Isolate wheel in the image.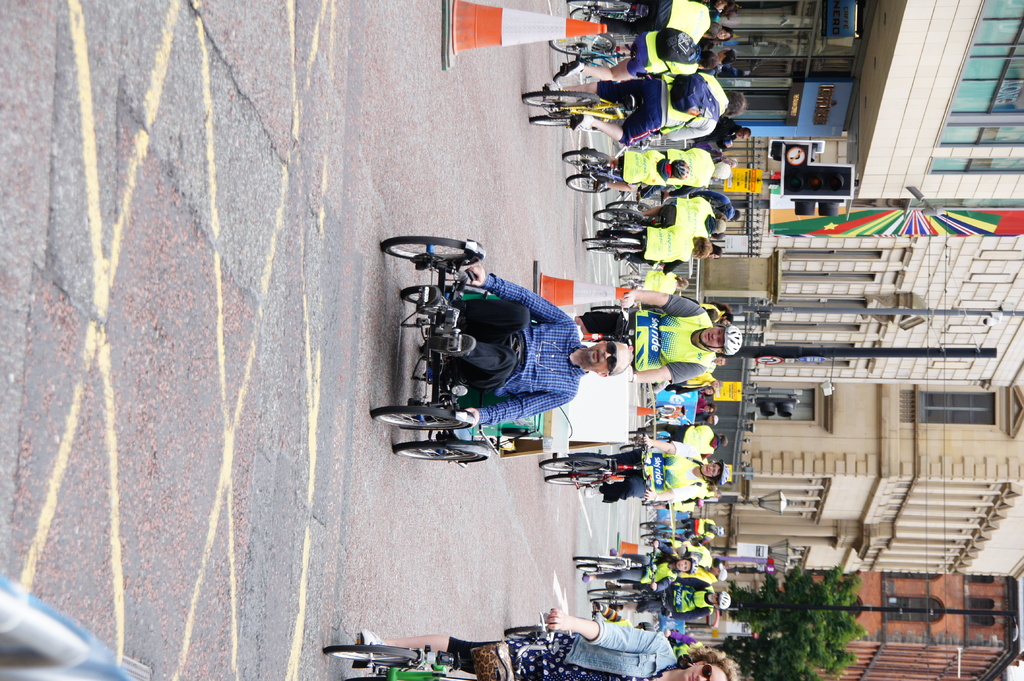
Isolated region: <region>584, 584, 645, 597</region>.
